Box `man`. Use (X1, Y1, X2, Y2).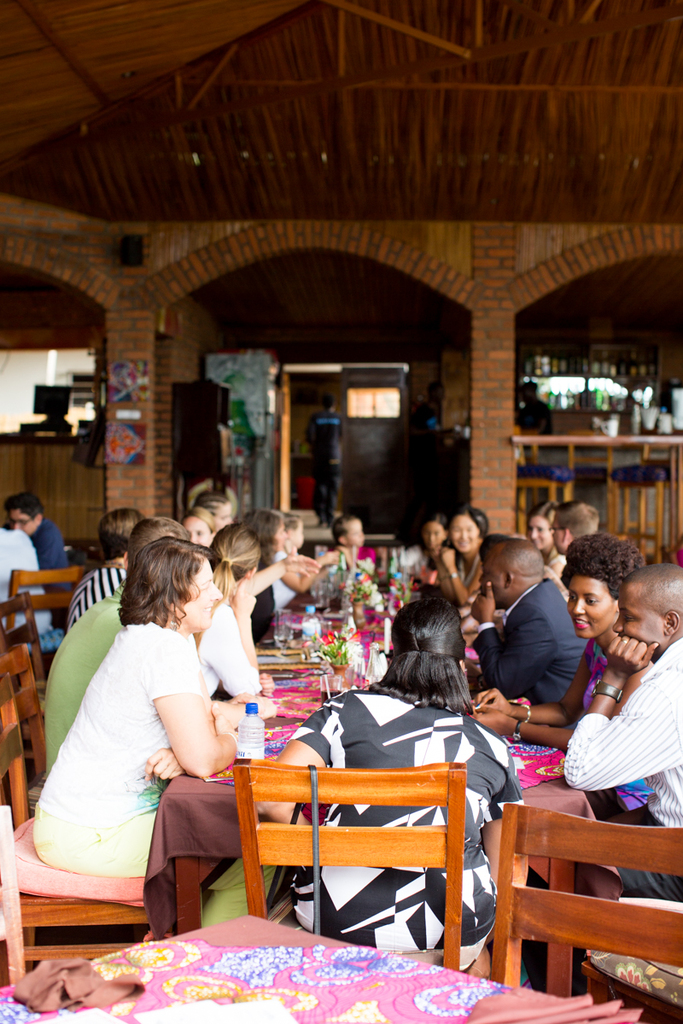
(561, 564, 682, 901).
